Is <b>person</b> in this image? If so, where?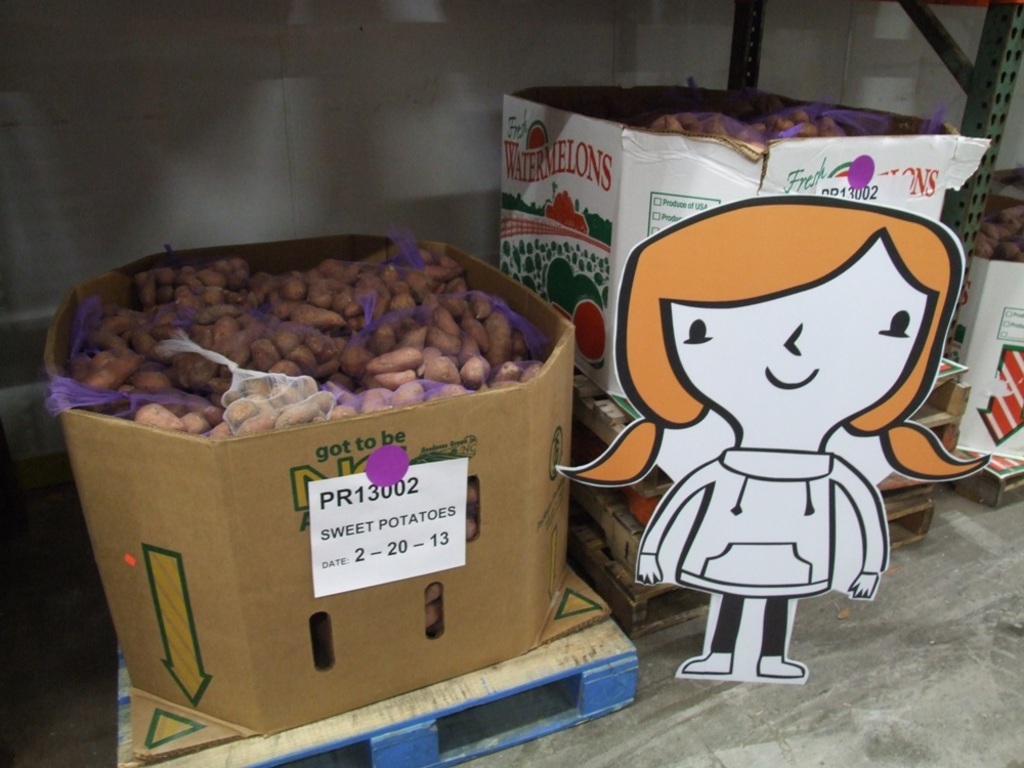
Yes, at left=553, top=191, right=994, bottom=679.
